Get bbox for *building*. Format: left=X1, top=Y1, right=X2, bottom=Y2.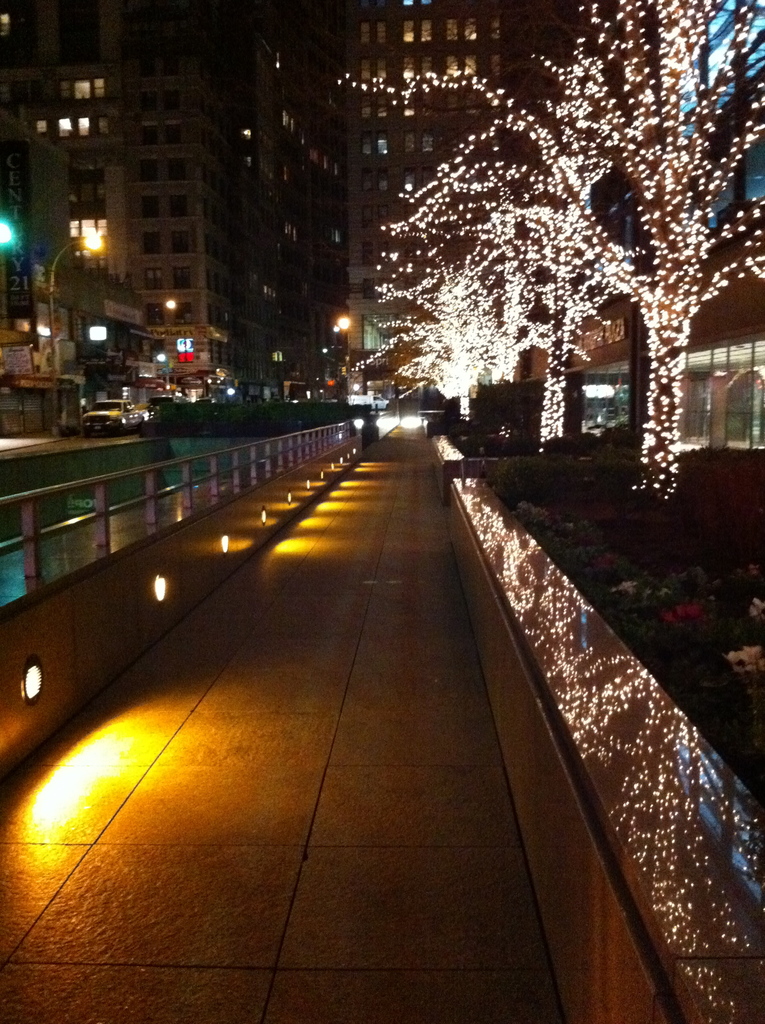
left=36, top=34, right=382, bottom=394.
